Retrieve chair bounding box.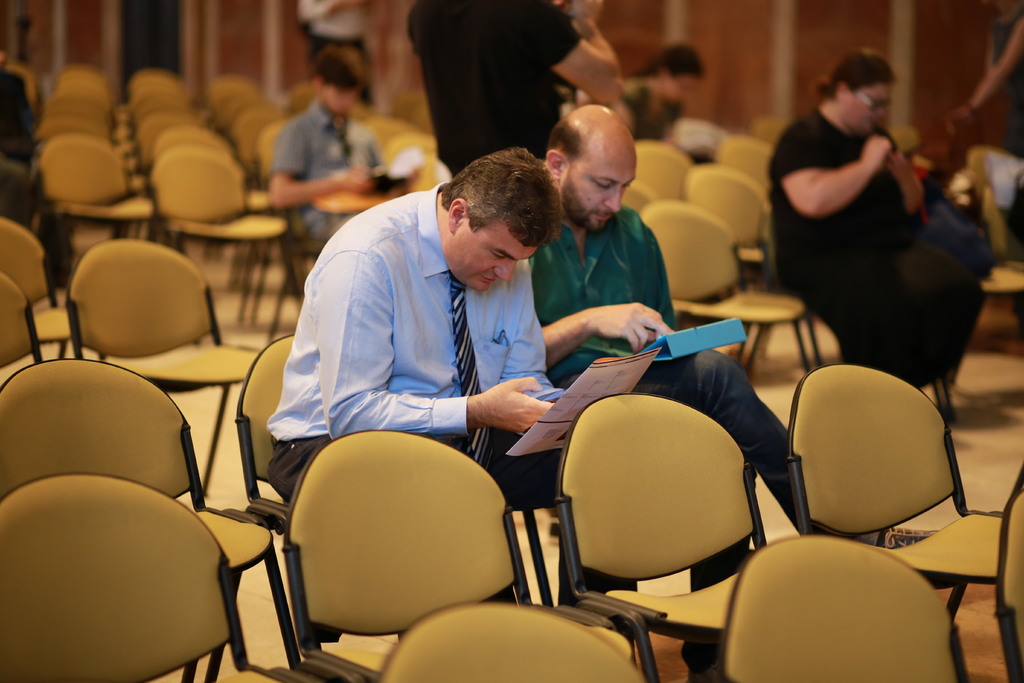
Bounding box: 639,201,810,381.
